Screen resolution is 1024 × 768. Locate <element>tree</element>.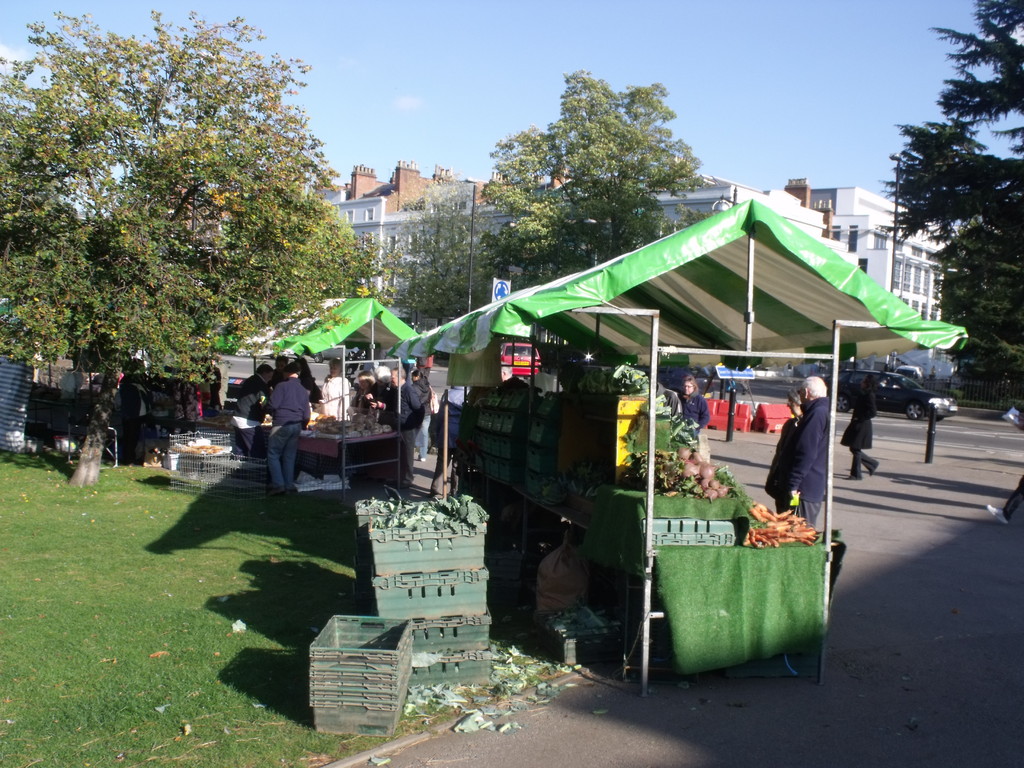
detection(0, 8, 393, 492).
